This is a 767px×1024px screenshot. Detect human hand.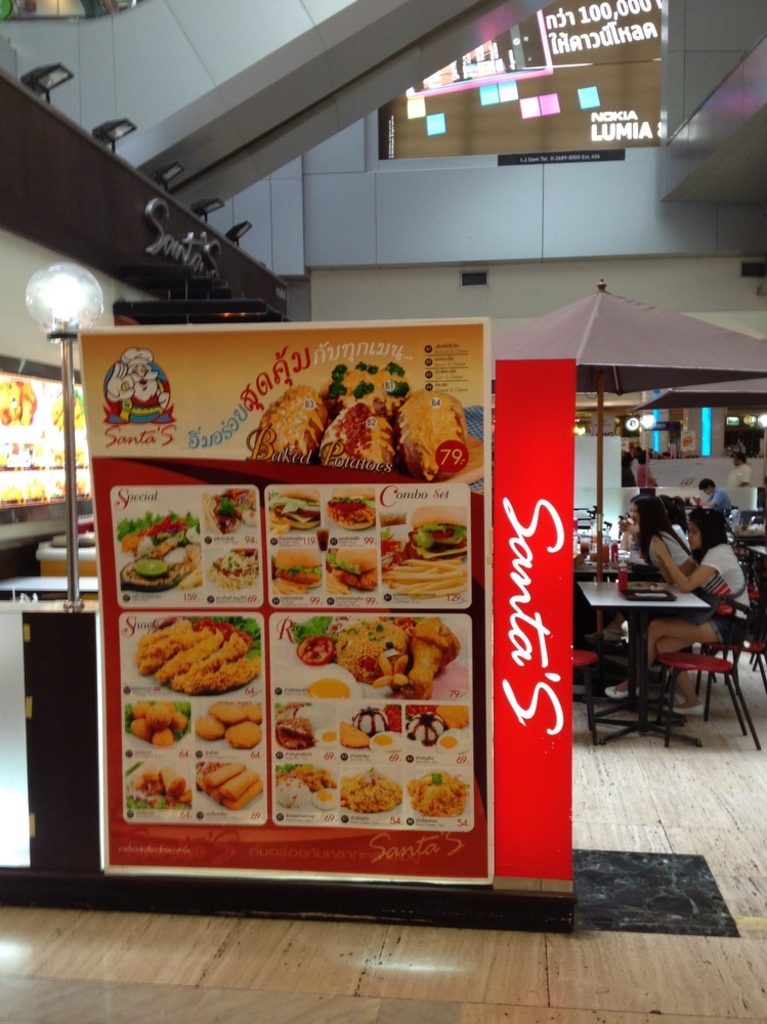
pyautogui.locateOnScreen(653, 535, 667, 556).
